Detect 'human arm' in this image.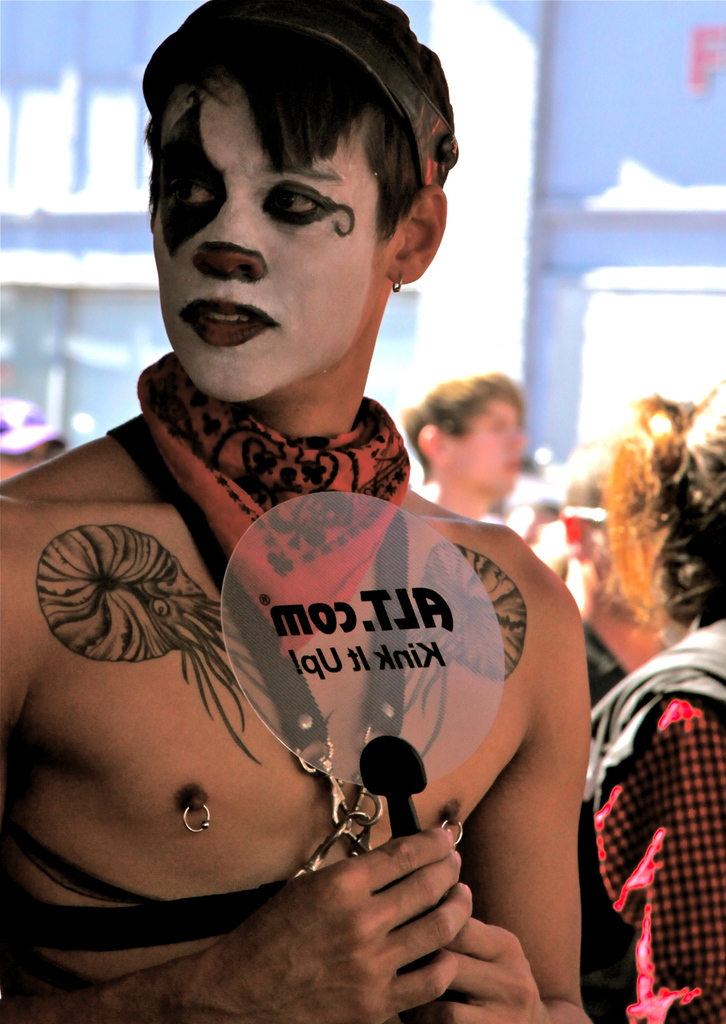
Detection: [576, 691, 725, 1023].
